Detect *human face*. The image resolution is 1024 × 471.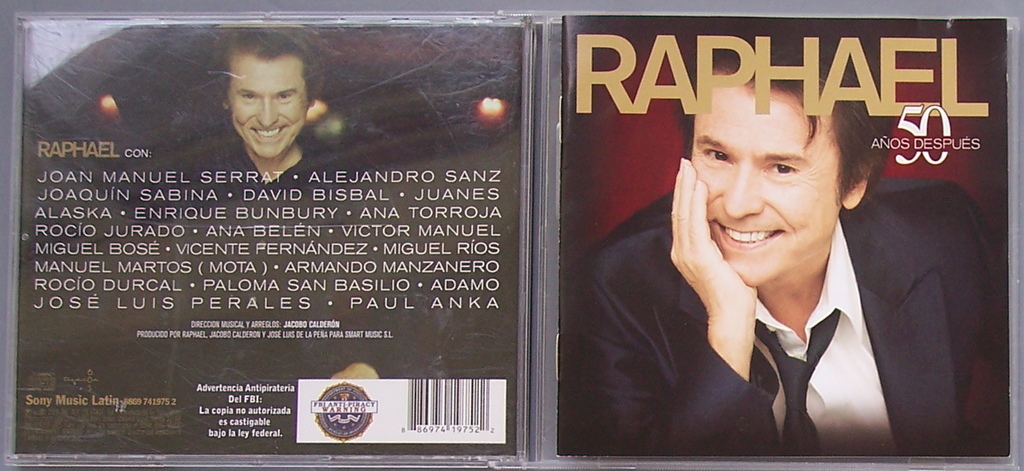
<bbox>231, 51, 314, 160</bbox>.
